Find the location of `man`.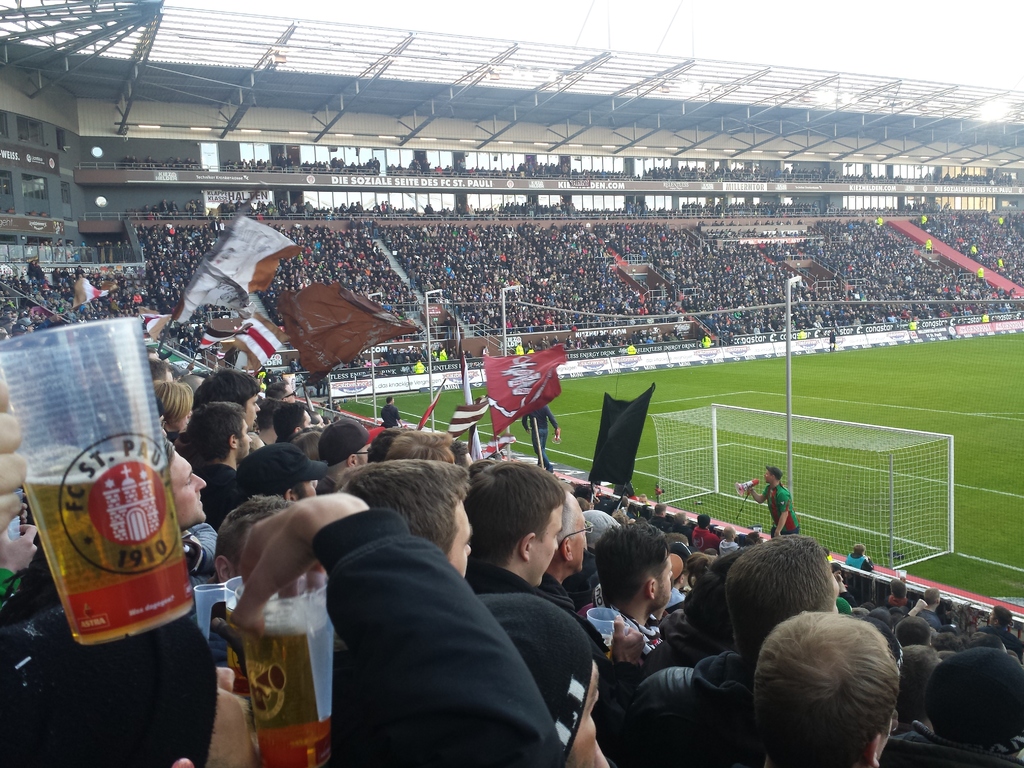
Location: {"x1": 911, "y1": 588, "x2": 943, "y2": 627}.
